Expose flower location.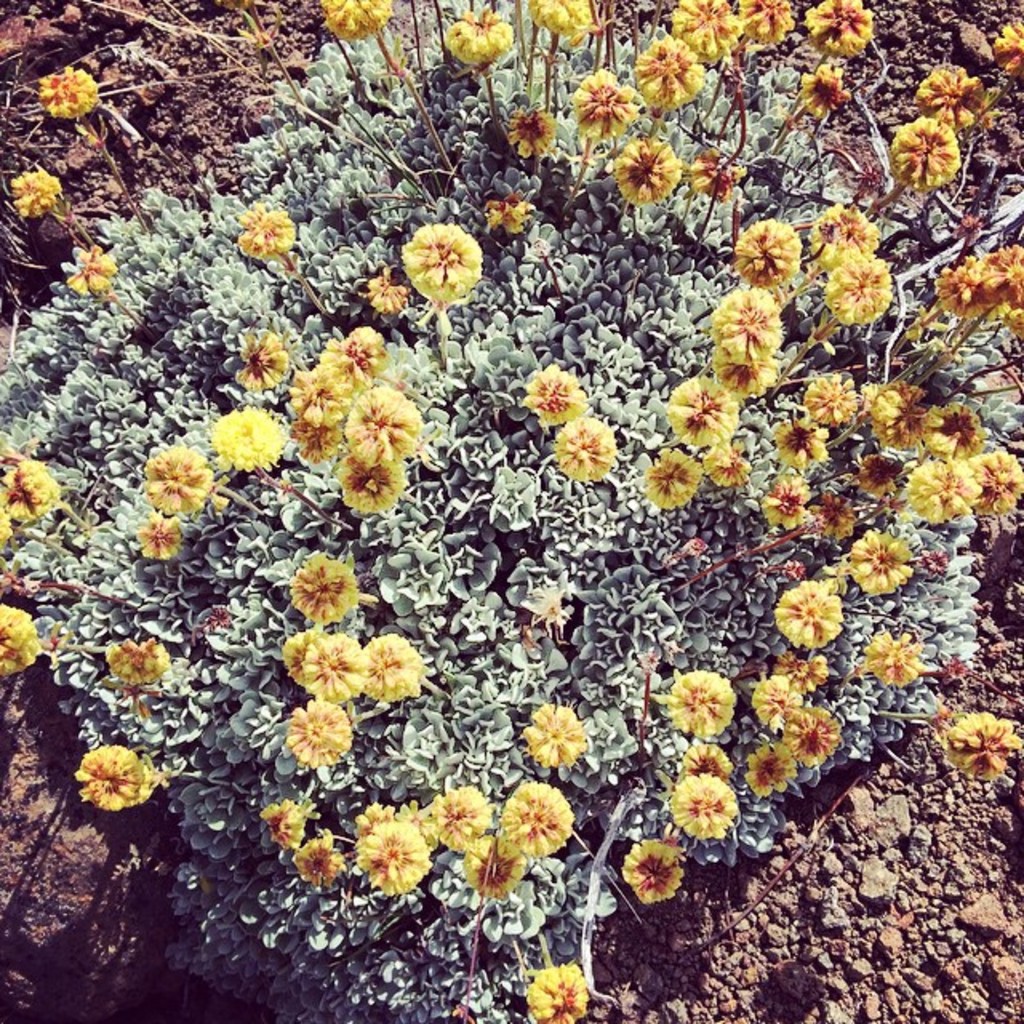
Exposed at rect(354, 822, 427, 890).
